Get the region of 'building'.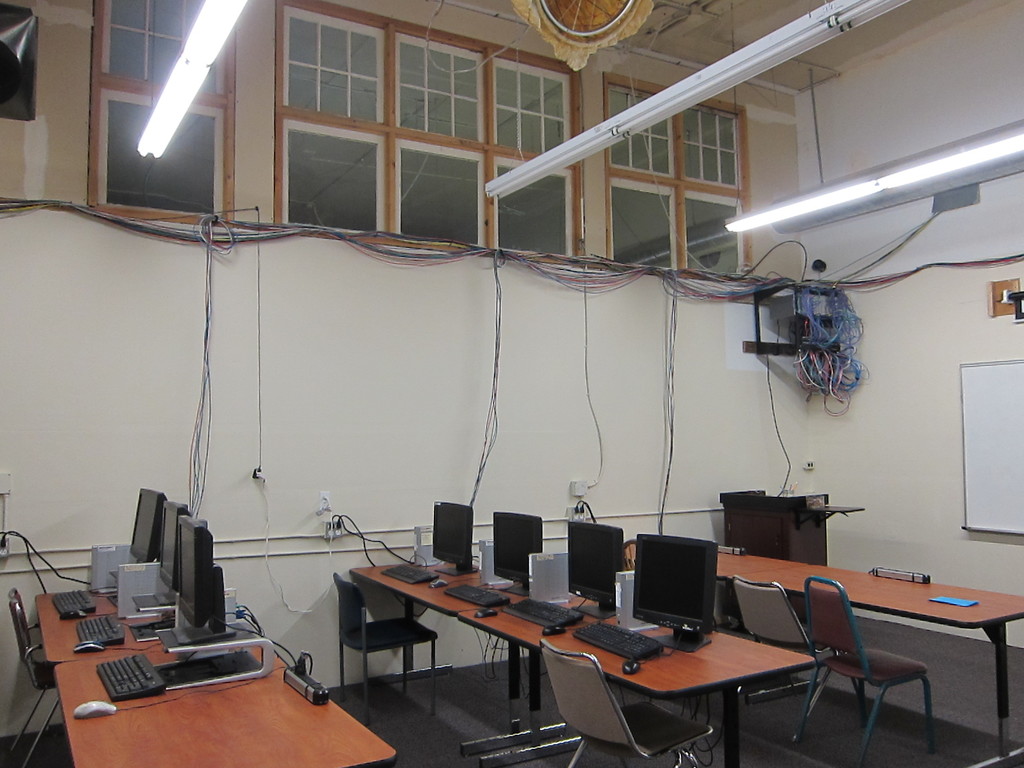
pyautogui.locateOnScreen(0, 0, 1023, 767).
